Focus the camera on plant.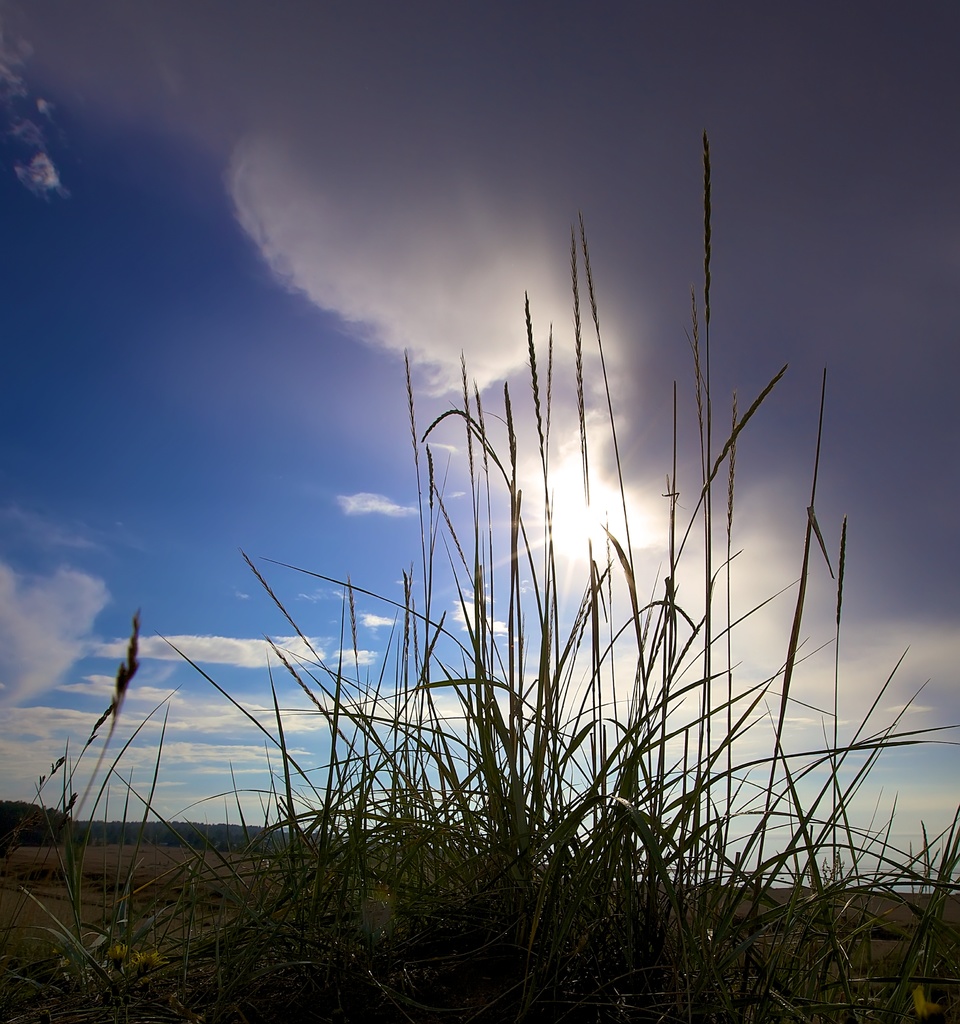
Focus region: box=[165, 116, 959, 1023].
